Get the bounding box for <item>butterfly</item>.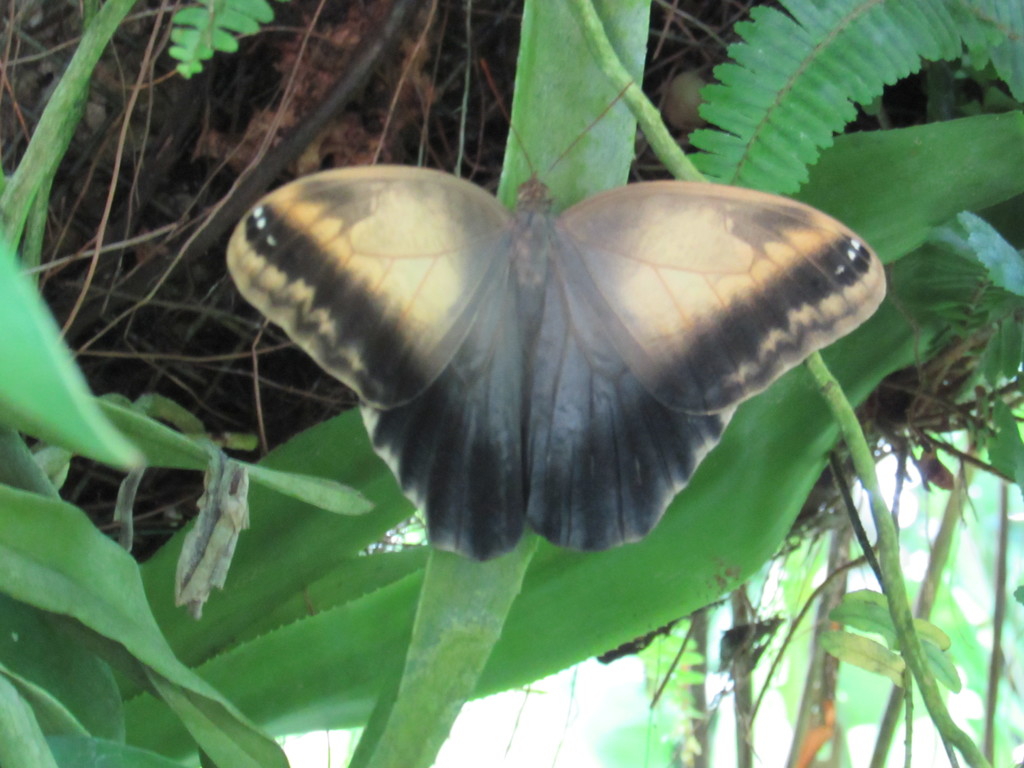
l=207, t=136, r=900, b=572.
